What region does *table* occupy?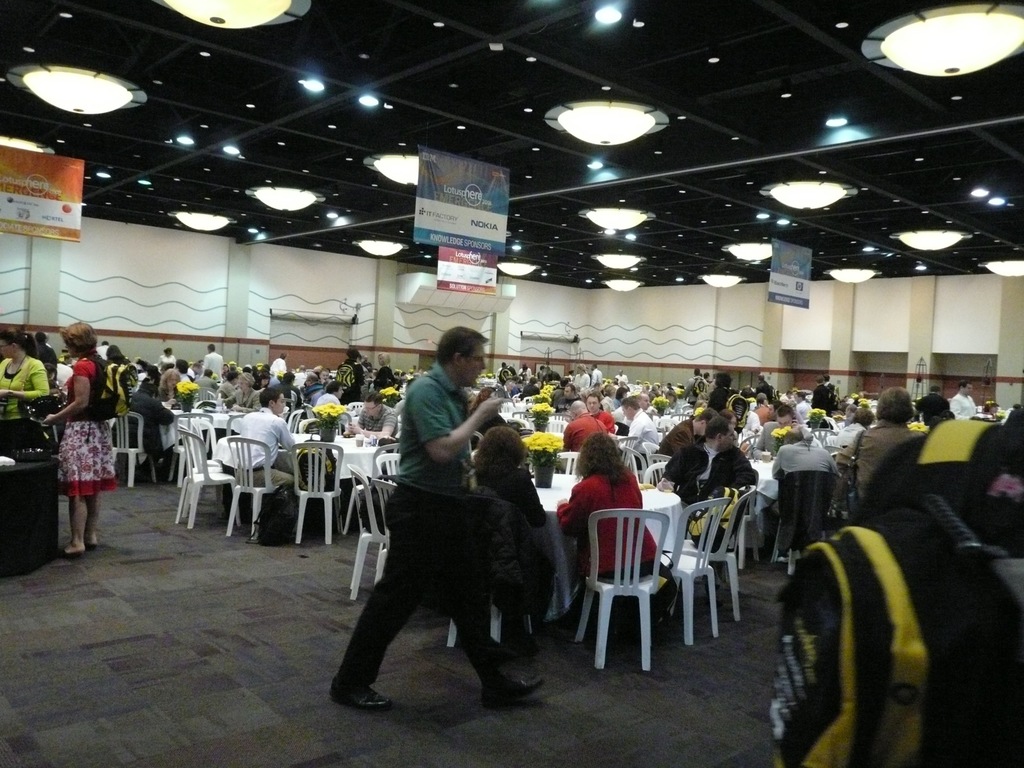
(289,435,378,482).
